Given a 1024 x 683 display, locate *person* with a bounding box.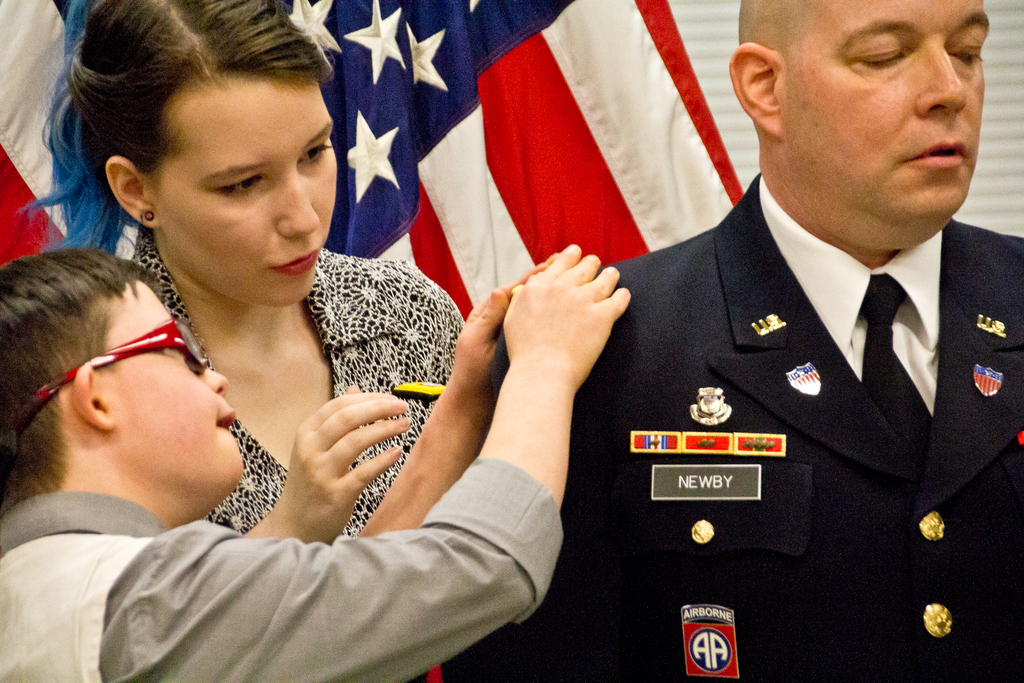
Located: {"x1": 0, "y1": 244, "x2": 632, "y2": 682}.
